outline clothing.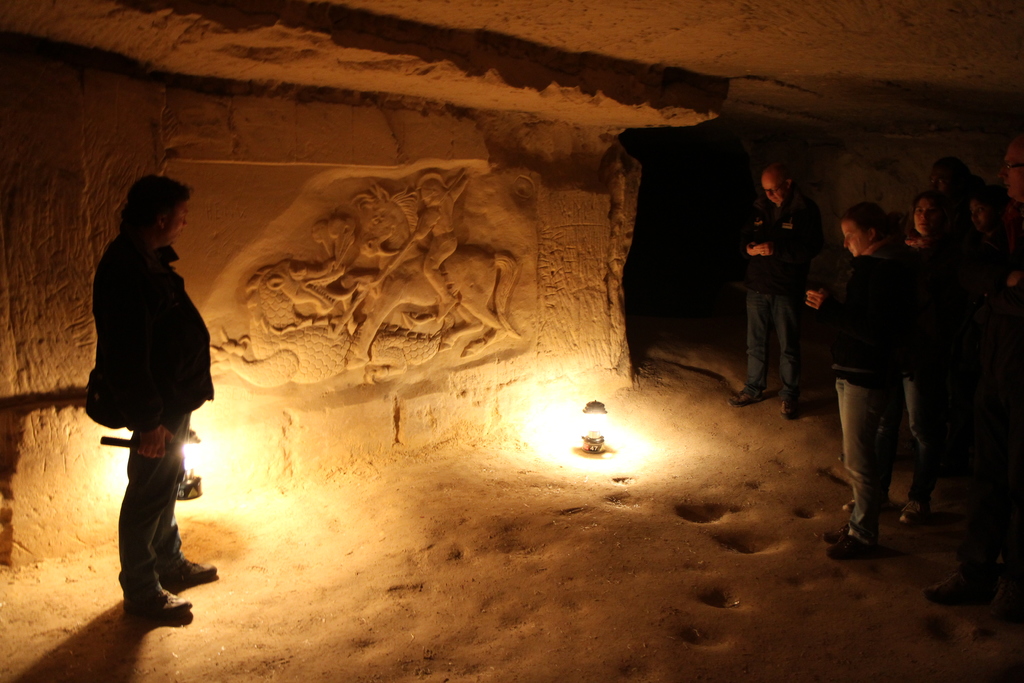
Outline: l=410, t=187, r=461, b=301.
